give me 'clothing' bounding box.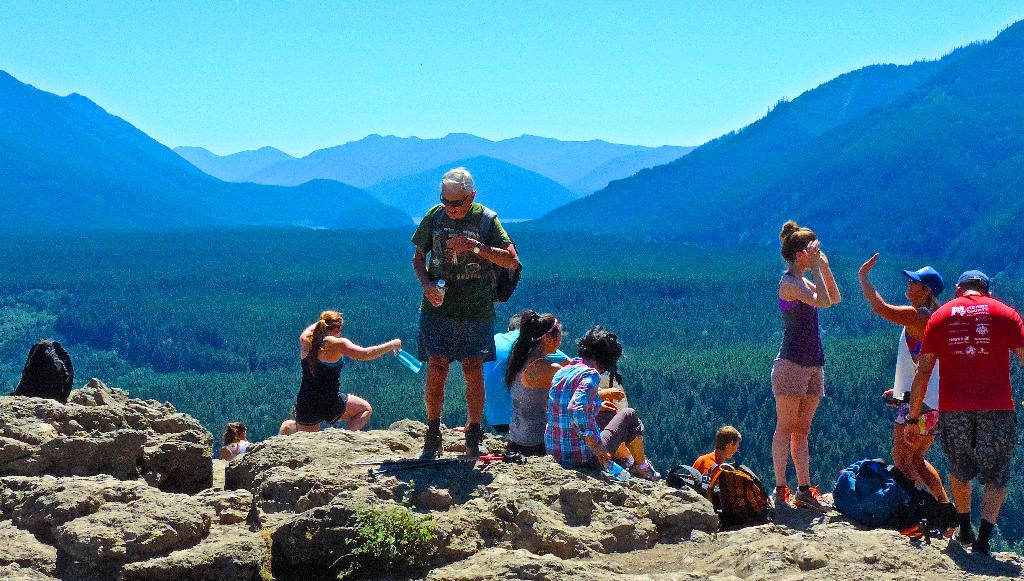
x1=222, y1=436, x2=256, y2=456.
